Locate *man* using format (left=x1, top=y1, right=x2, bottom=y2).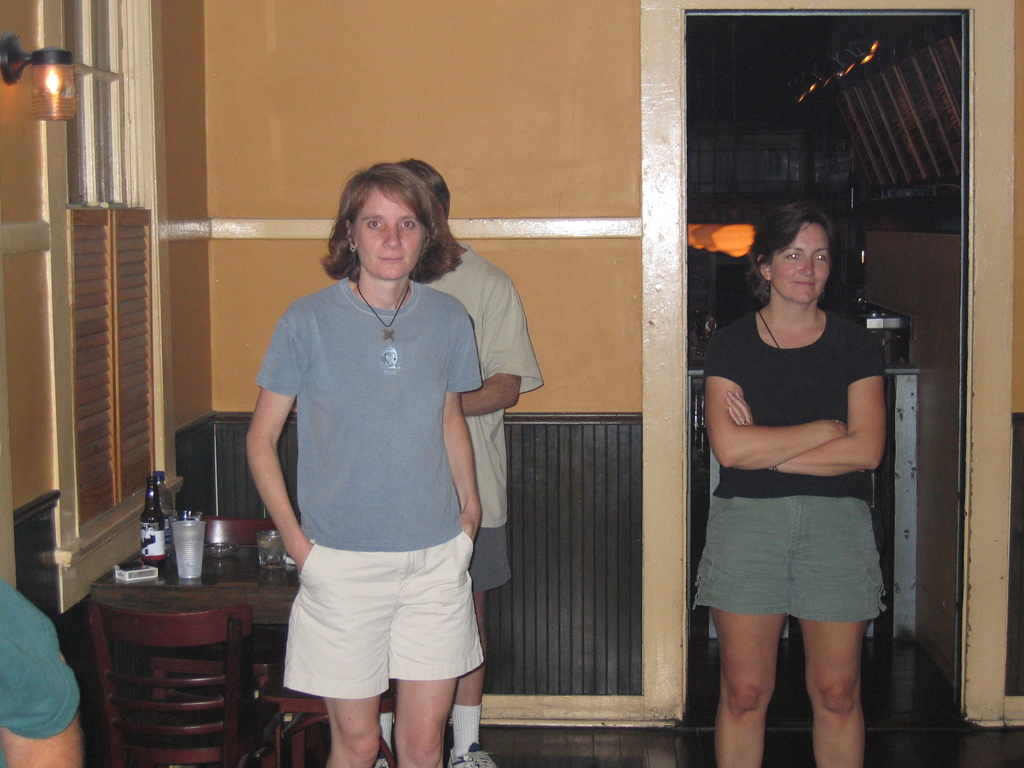
(left=692, top=179, right=909, bottom=764).
